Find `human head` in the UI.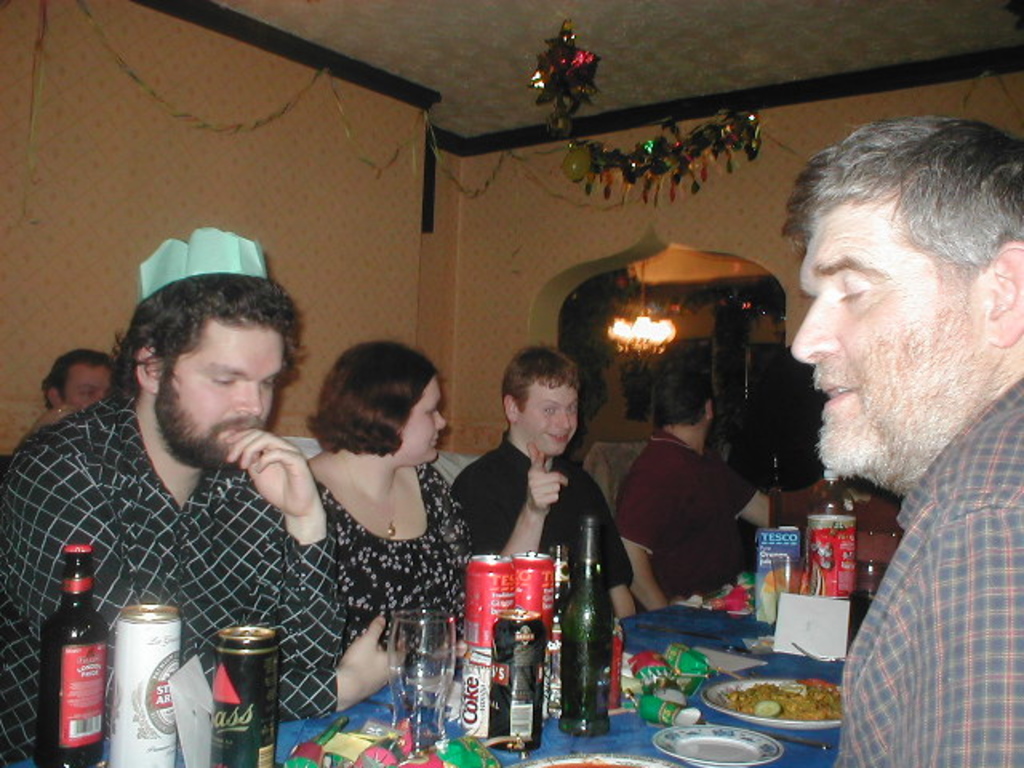
UI element at box=[301, 341, 448, 470].
